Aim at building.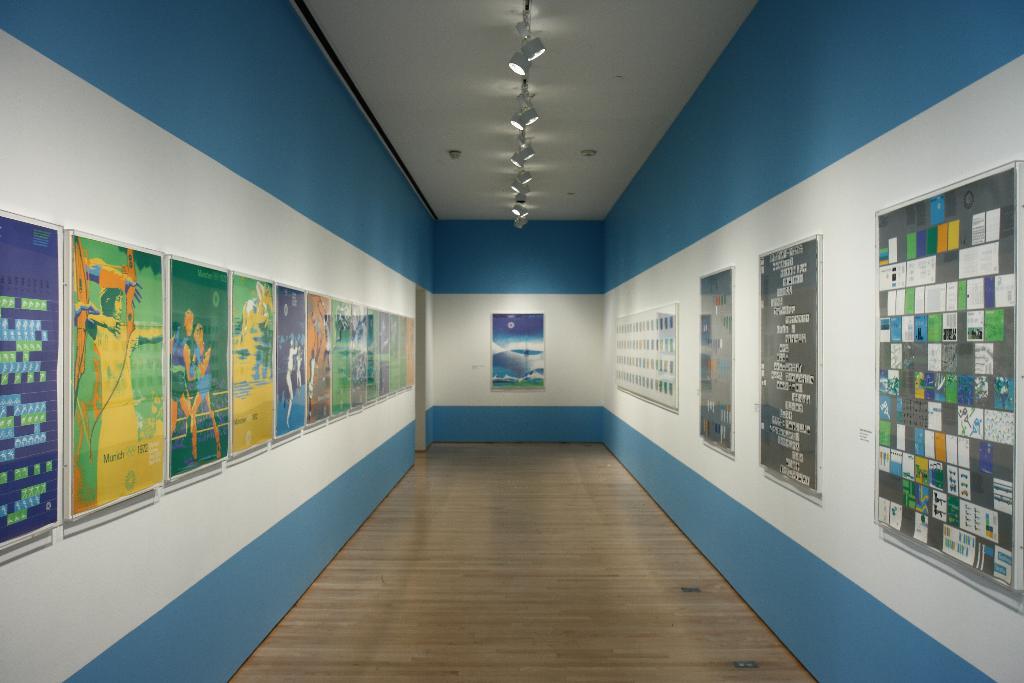
Aimed at 0:0:1023:682.
